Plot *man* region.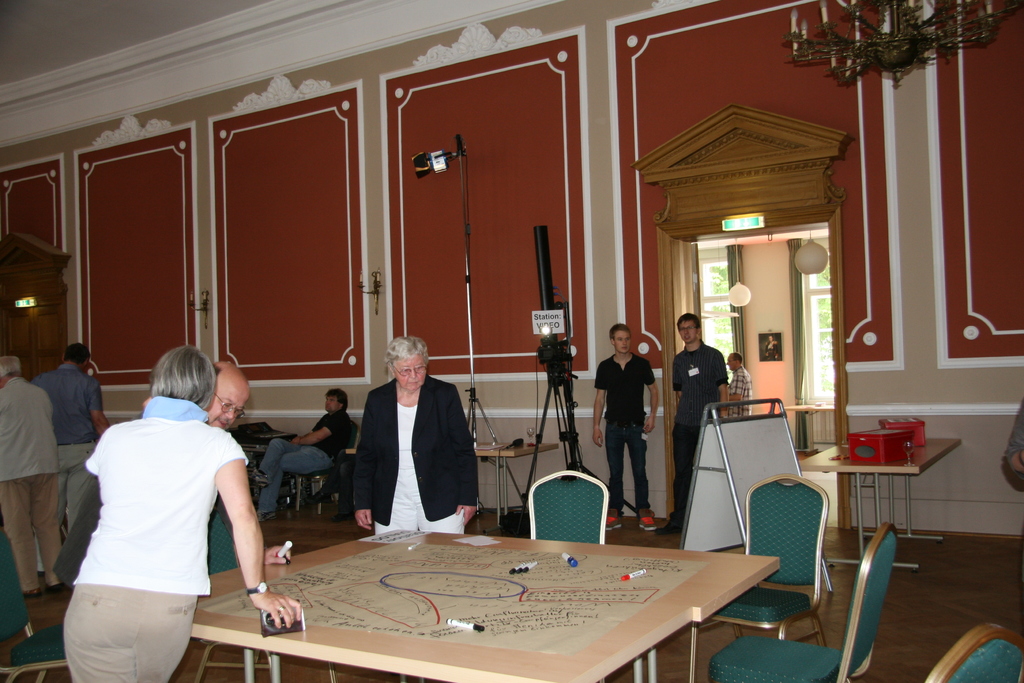
Plotted at [left=240, top=374, right=367, bottom=521].
